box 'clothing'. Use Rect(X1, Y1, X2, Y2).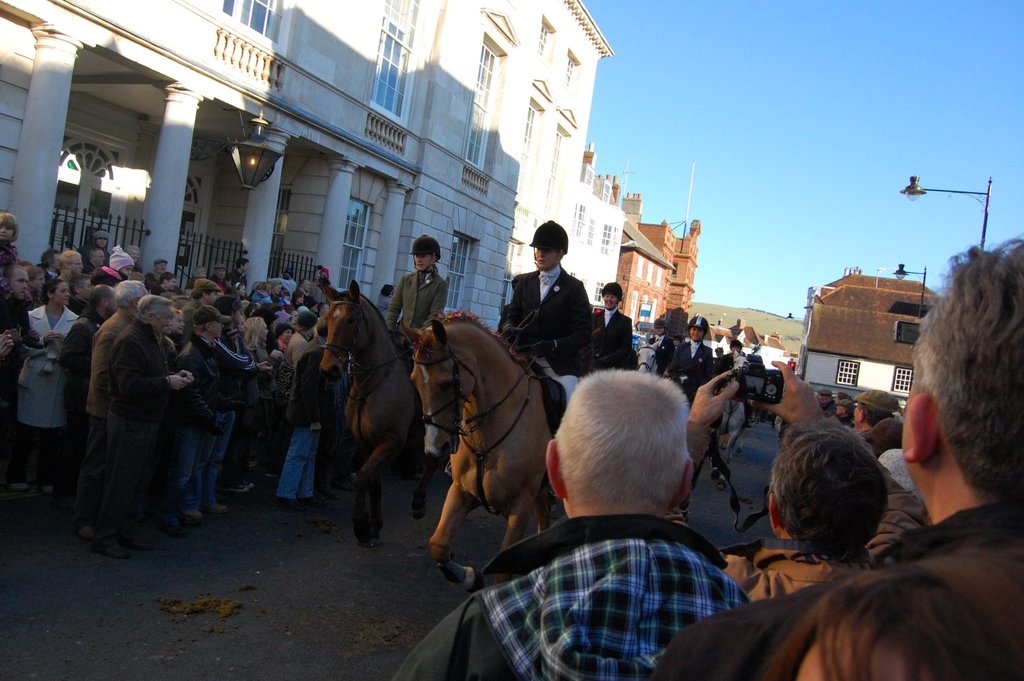
Rect(396, 517, 758, 680).
